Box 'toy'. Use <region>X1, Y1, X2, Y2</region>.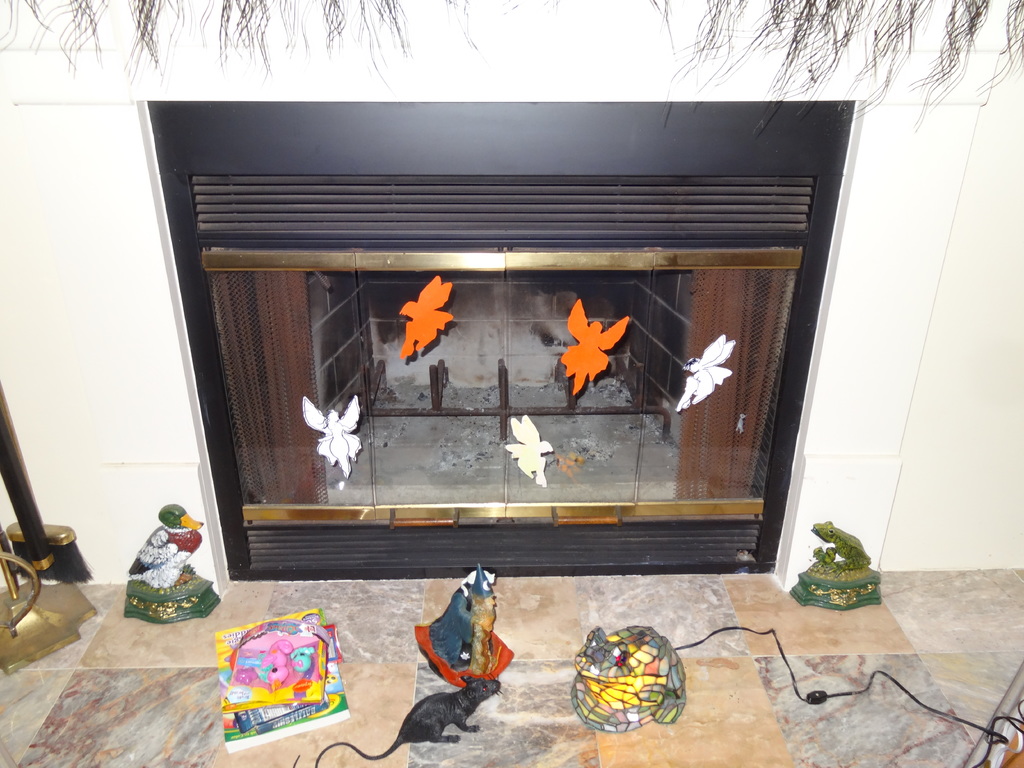
<region>420, 566, 500, 699</region>.
